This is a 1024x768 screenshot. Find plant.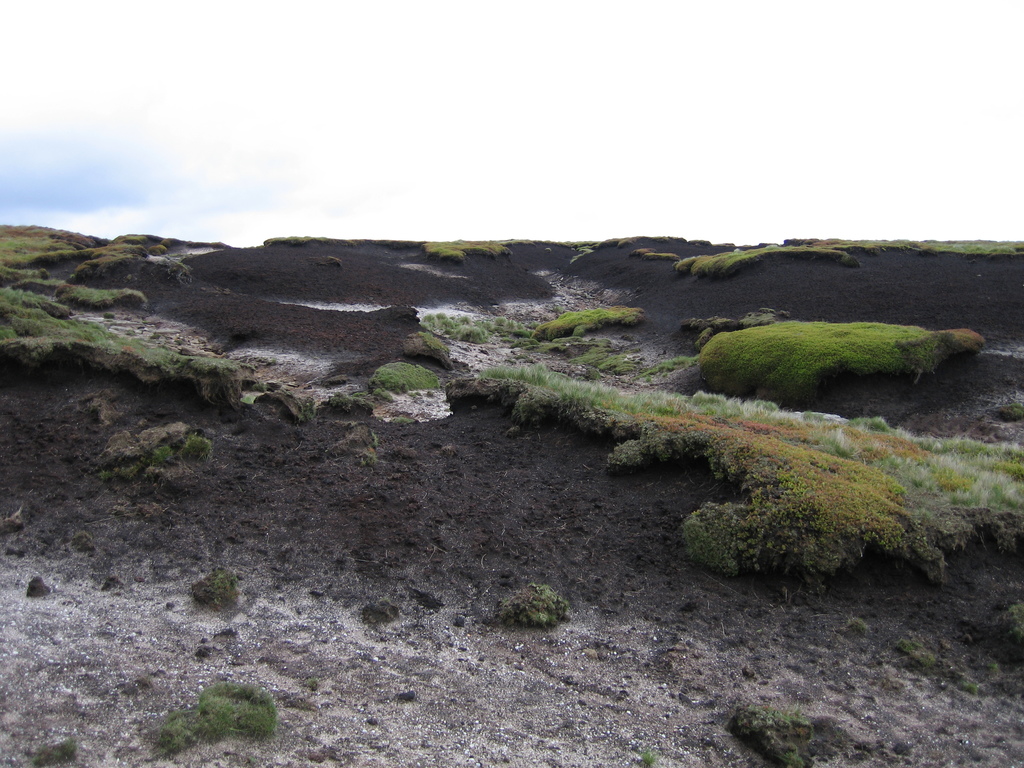
Bounding box: [x1=493, y1=577, x2=578, y2=628].
